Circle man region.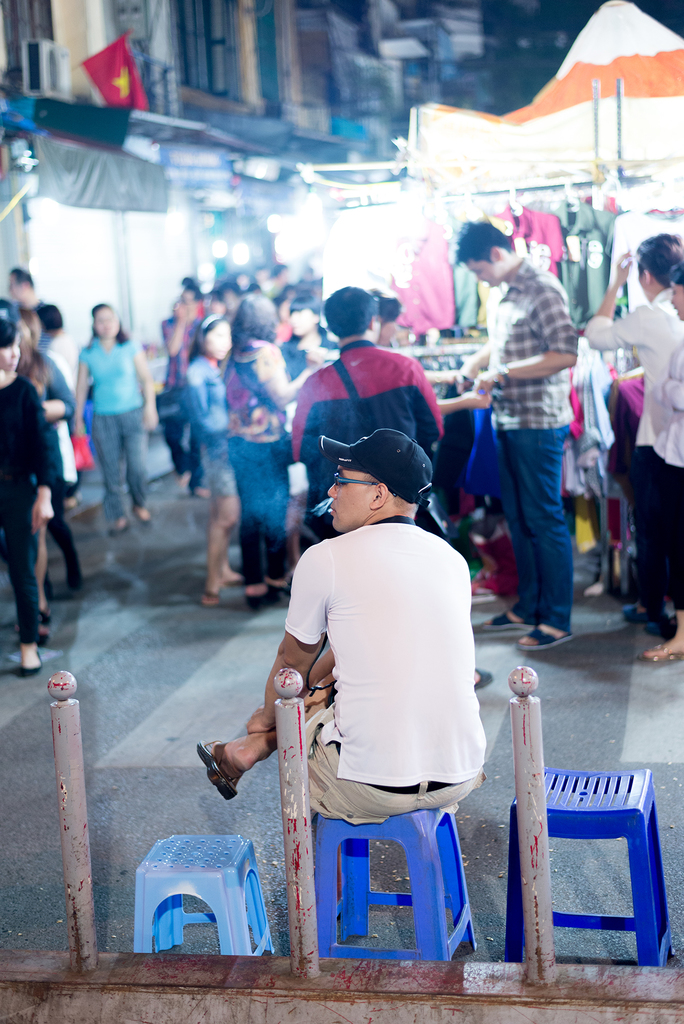
Region: crop(461, 210, 600, 642).
